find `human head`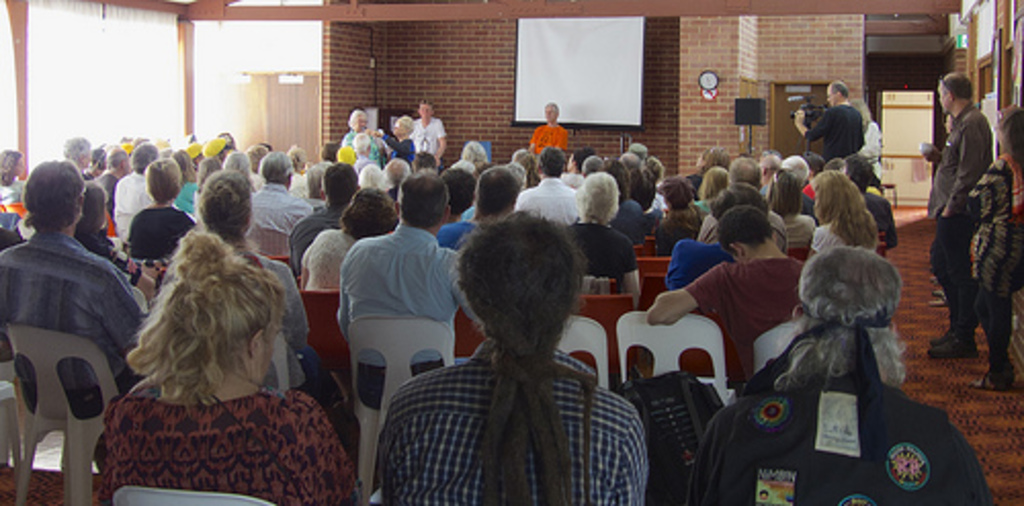
rect(391, 180, 455, 234)
